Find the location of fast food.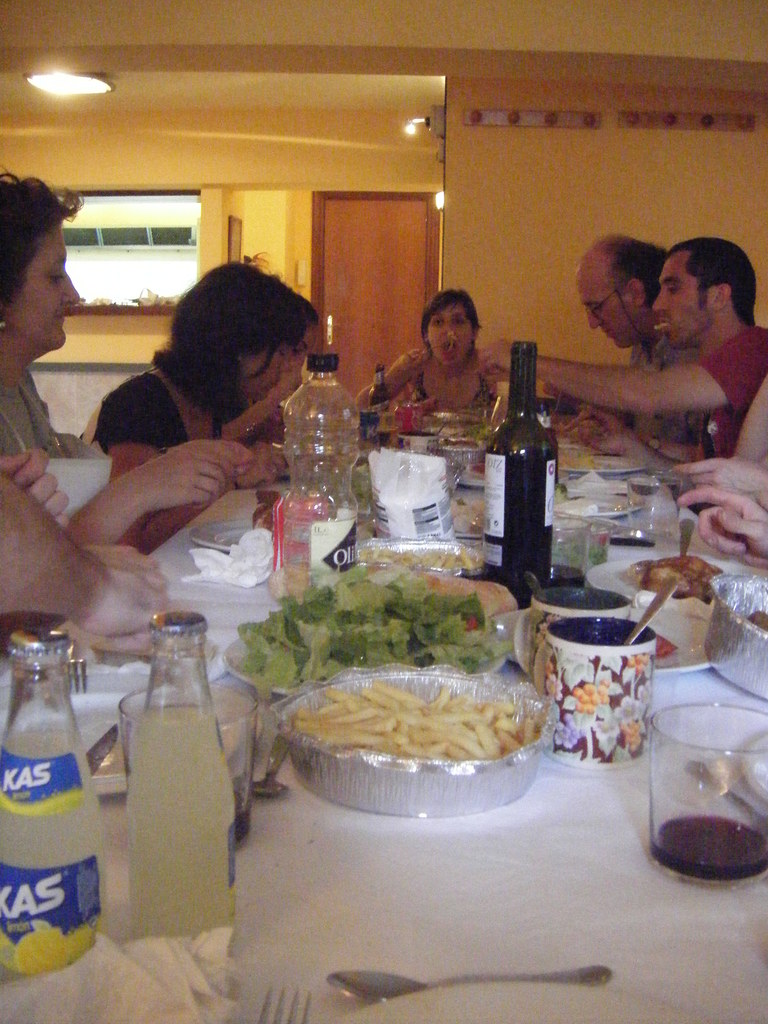
Location: crop(547, 445, 602, 472).
